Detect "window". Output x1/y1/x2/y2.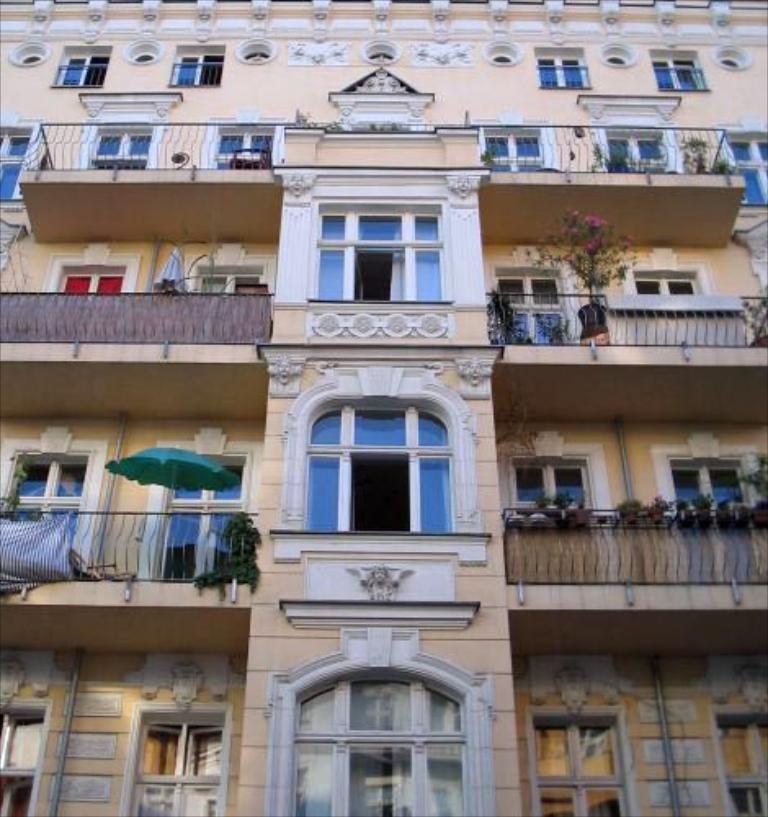
302/196/448/302.
